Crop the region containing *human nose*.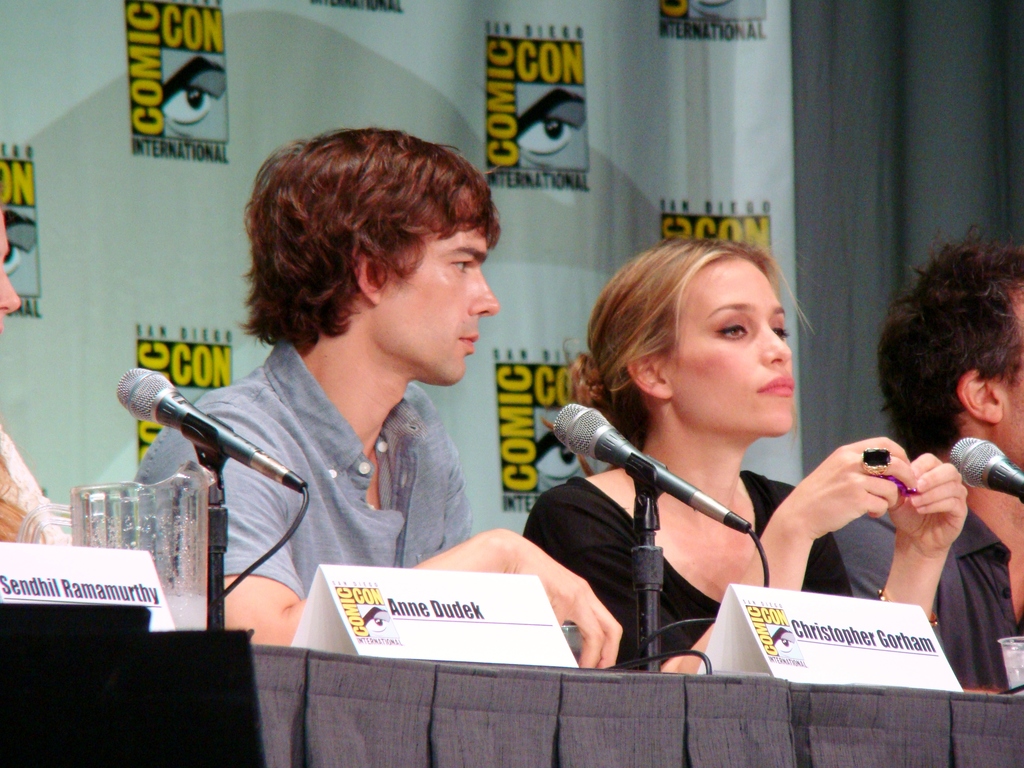
Crop region: (left=764, top=323, right=794, bottom=367).
